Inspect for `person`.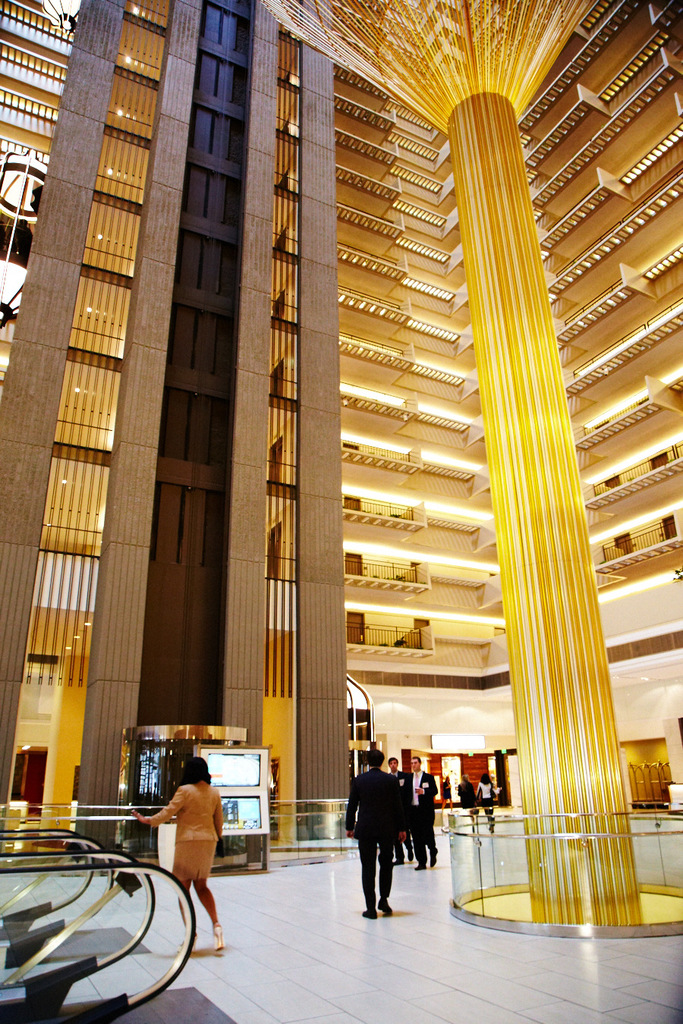
Inspection: rect(408, 752, 441, 867).
